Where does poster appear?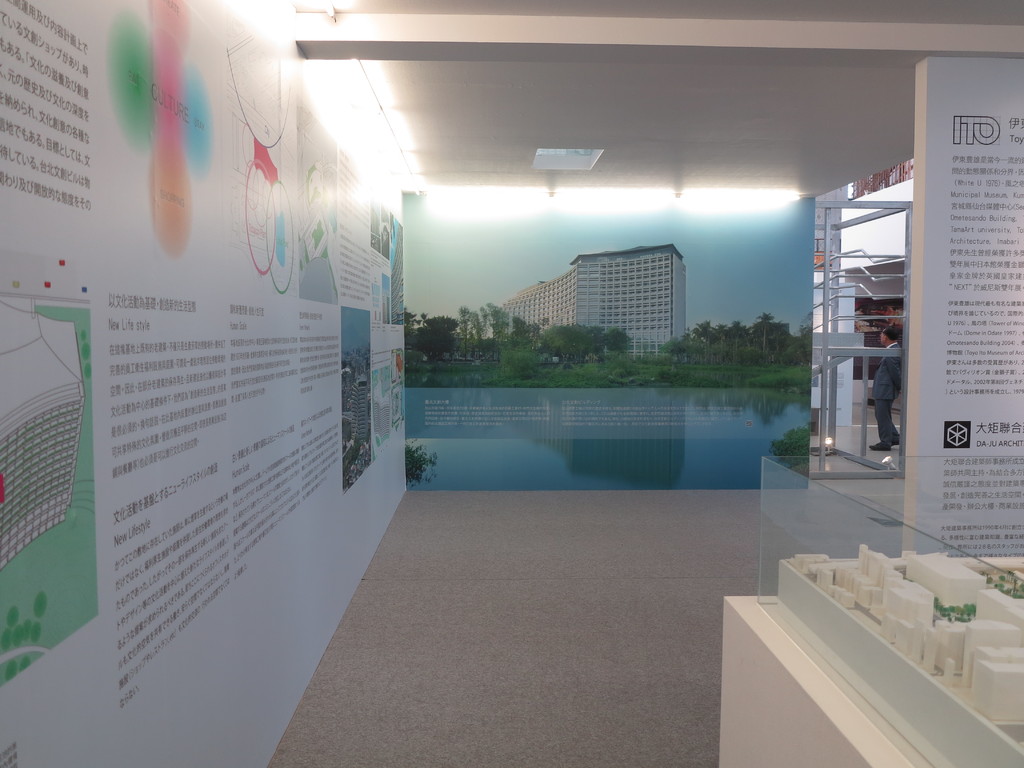
Appears at [left=0, top=0, right=399, bottom=767].
